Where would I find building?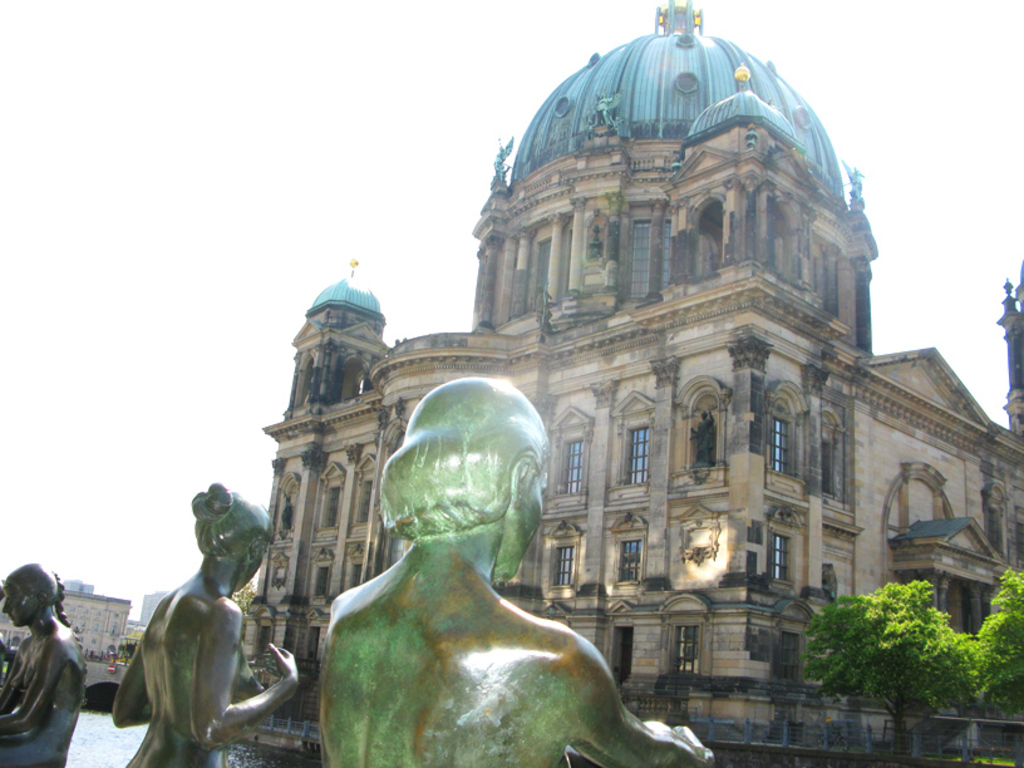
At 0 579 134 668.
